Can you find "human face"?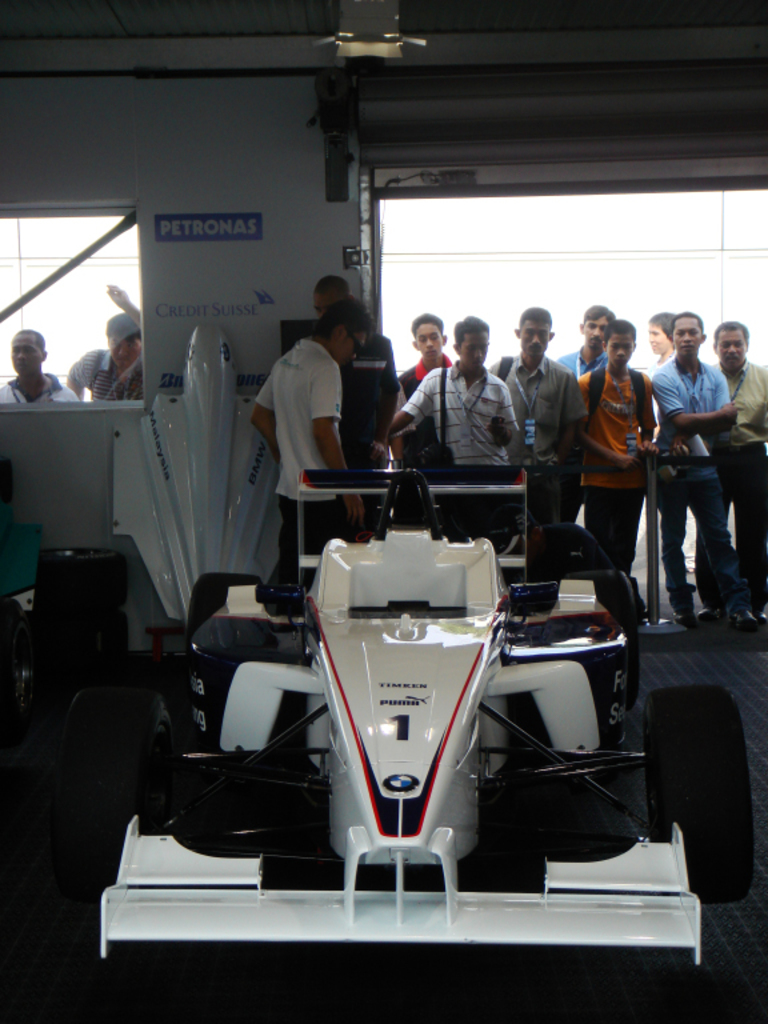
Yes, bounding box: 607/329/632/369.
